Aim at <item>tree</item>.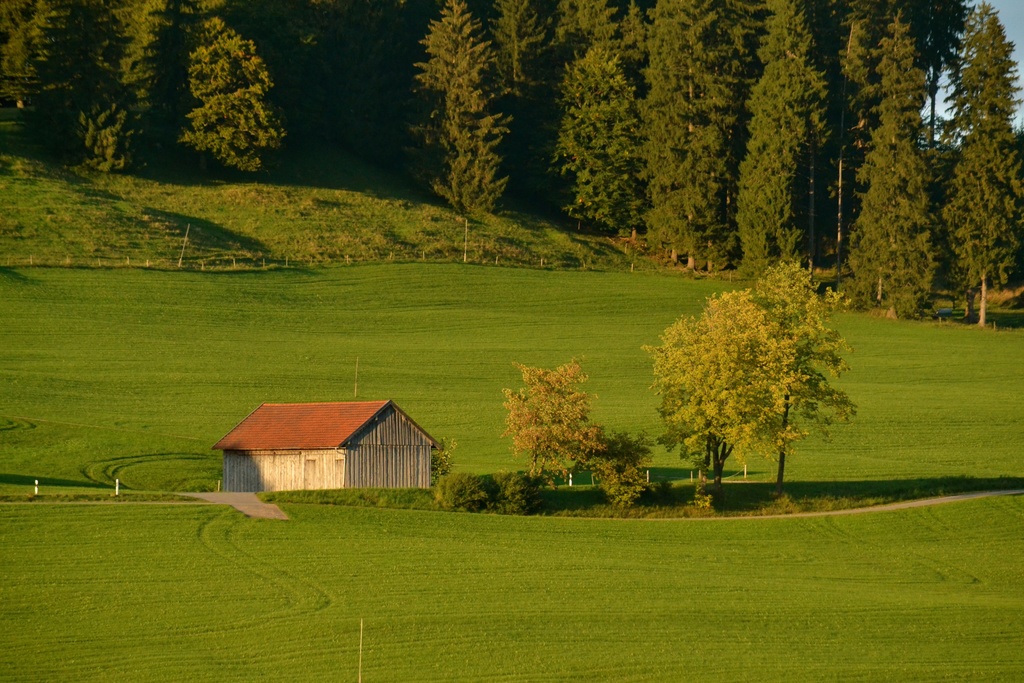
Aimed at [0,0,93,142].
